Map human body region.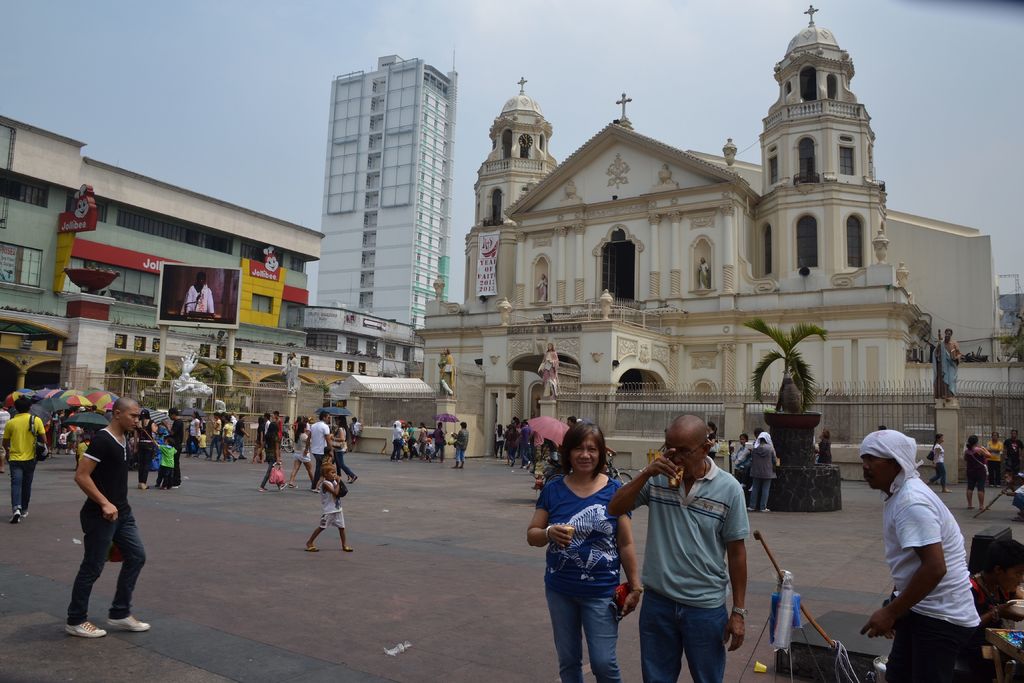
Mapped to 936 341 959 401.
